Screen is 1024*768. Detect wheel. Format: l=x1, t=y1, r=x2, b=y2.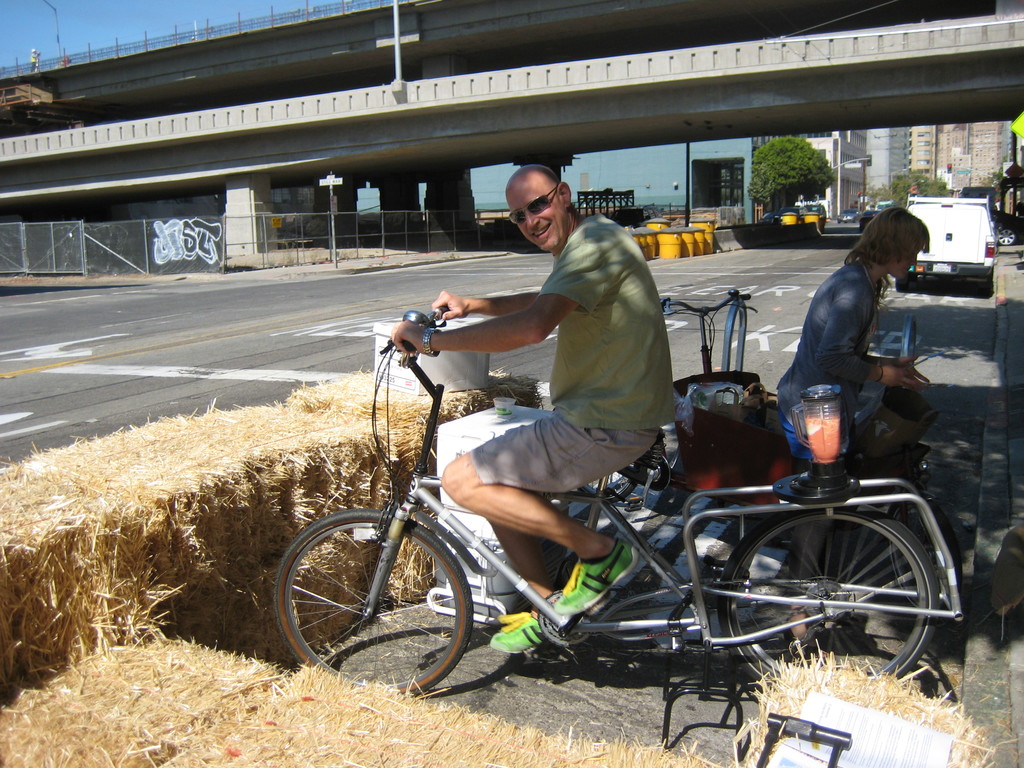
l=271, t=505, r=474, b=701.
